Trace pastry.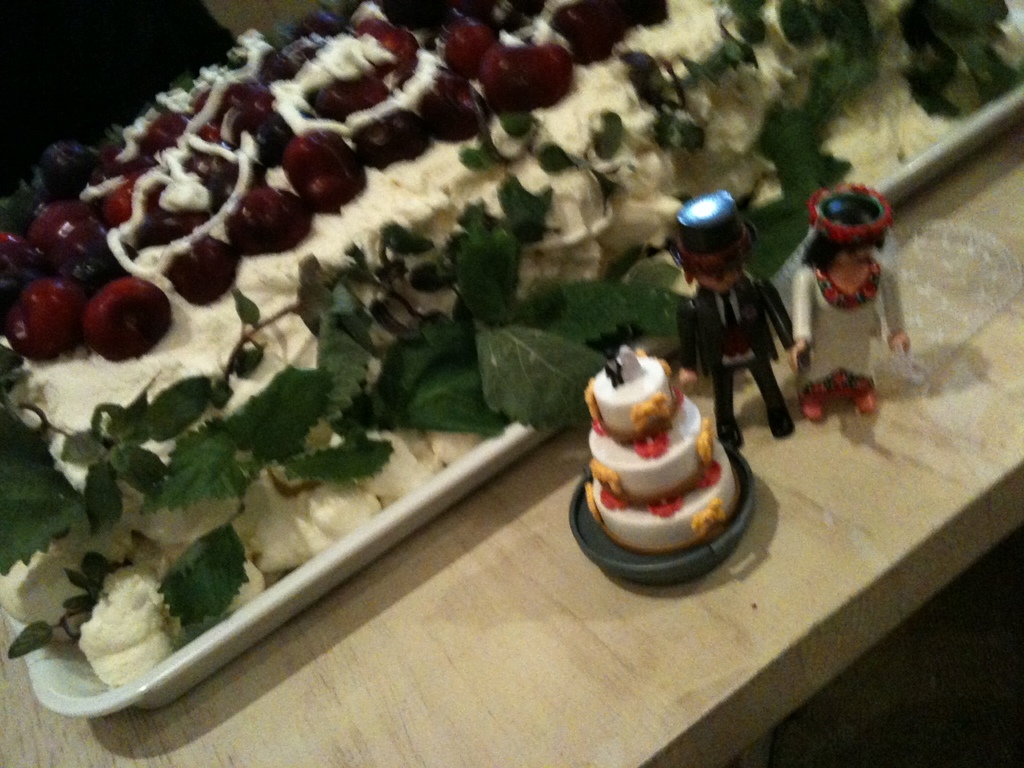
Traced to (574, 370, 748, 586).
